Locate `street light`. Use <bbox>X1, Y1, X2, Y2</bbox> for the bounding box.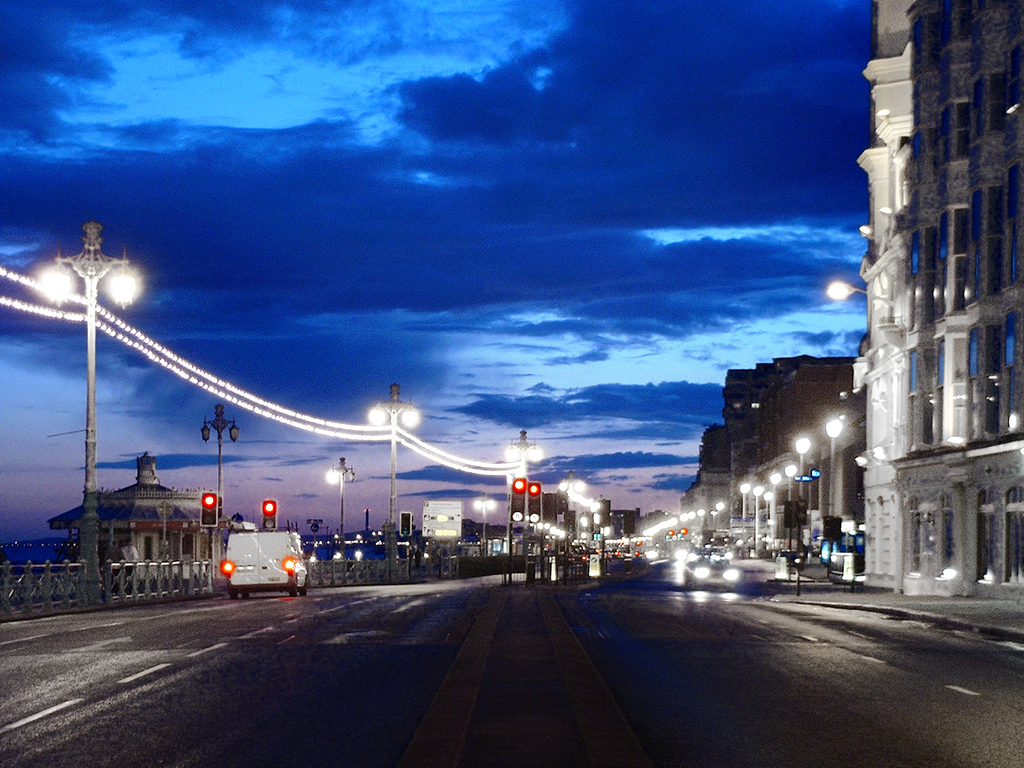
<bbox>470, 496, 497, 558</bbox>.
